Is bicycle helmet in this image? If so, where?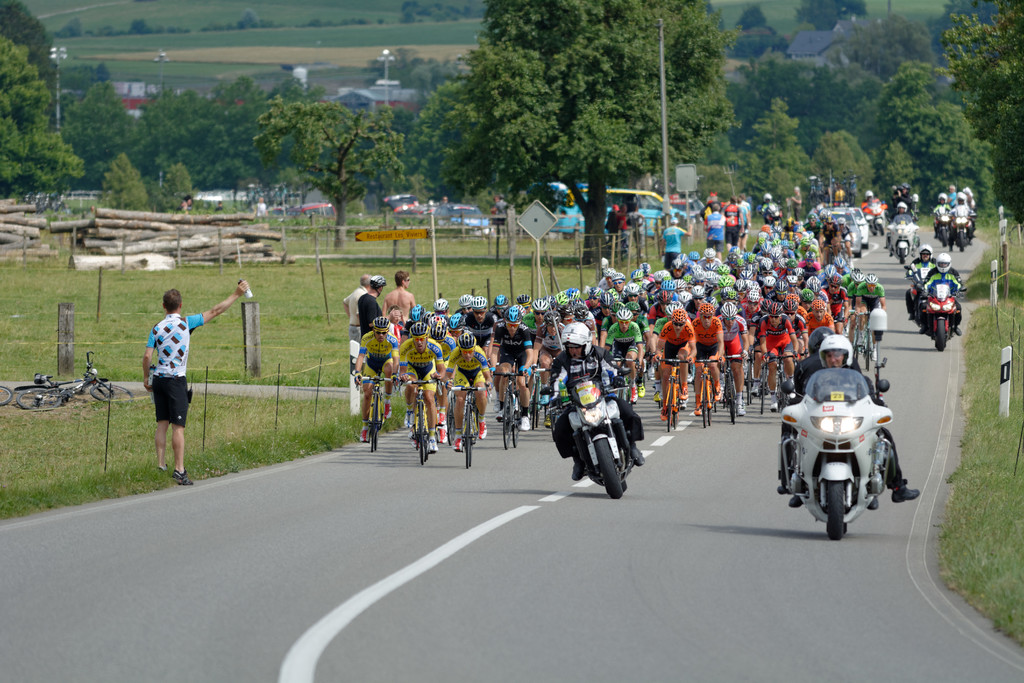
Yes, at BBox(408, 322, 425, 335).
